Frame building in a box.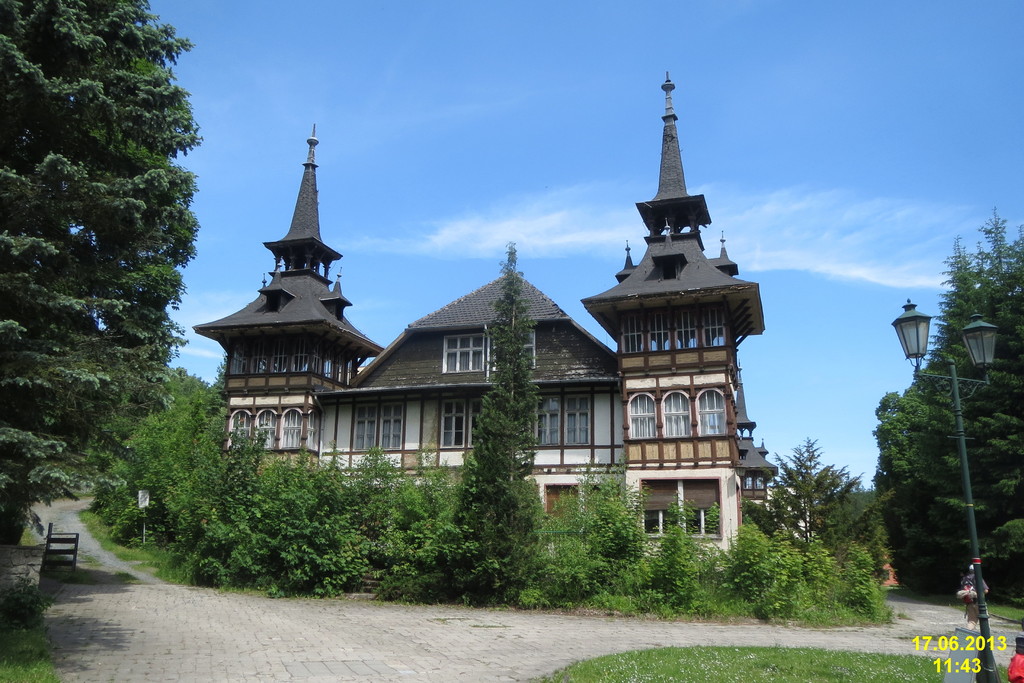
x1=193 y1=70 x2=821 y2=566.
